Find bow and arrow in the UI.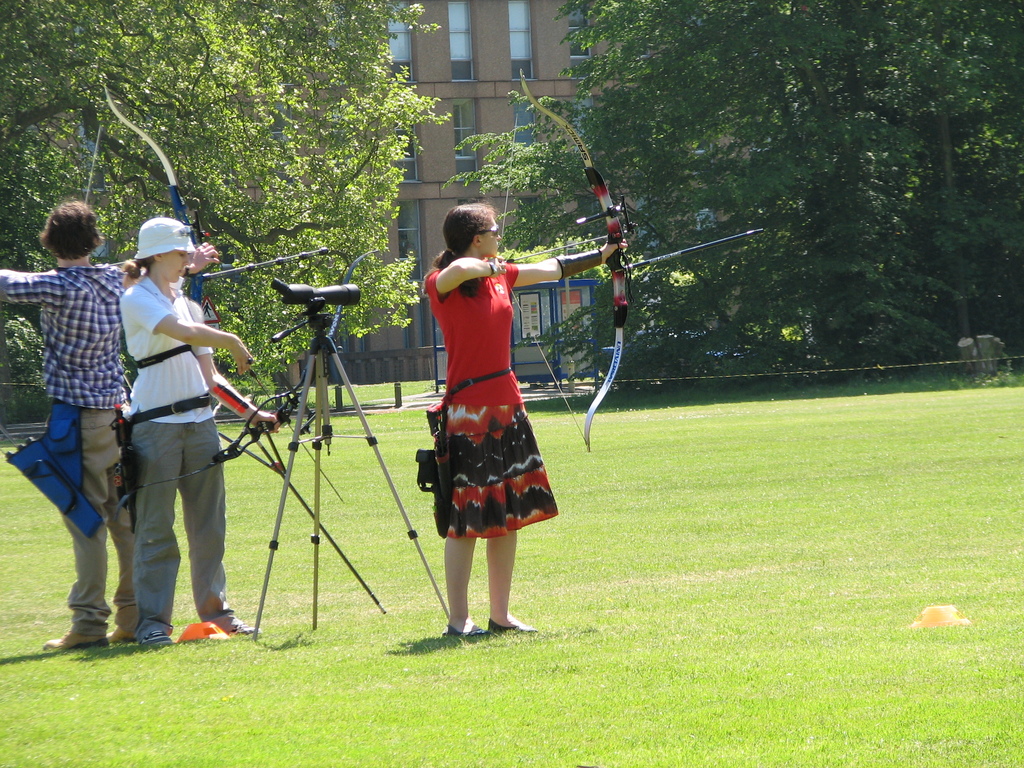
UI element at left=124, top=249, right=381, bottom=514.
